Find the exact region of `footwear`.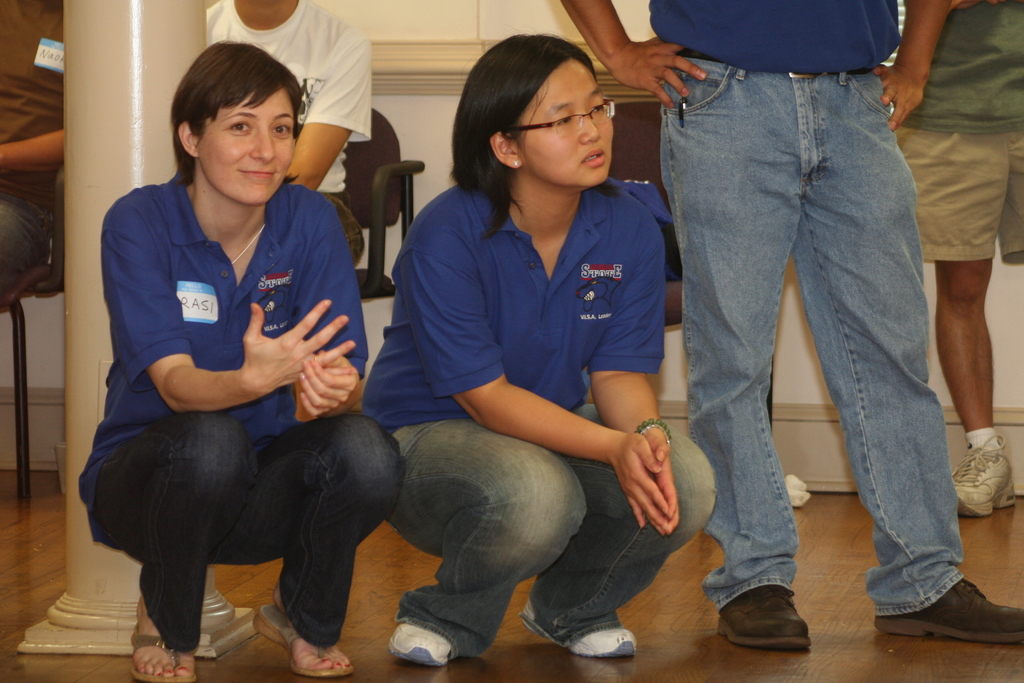
Exact region: {"left": 521, "top": 602, "right": 641, "bottom": 657}.
